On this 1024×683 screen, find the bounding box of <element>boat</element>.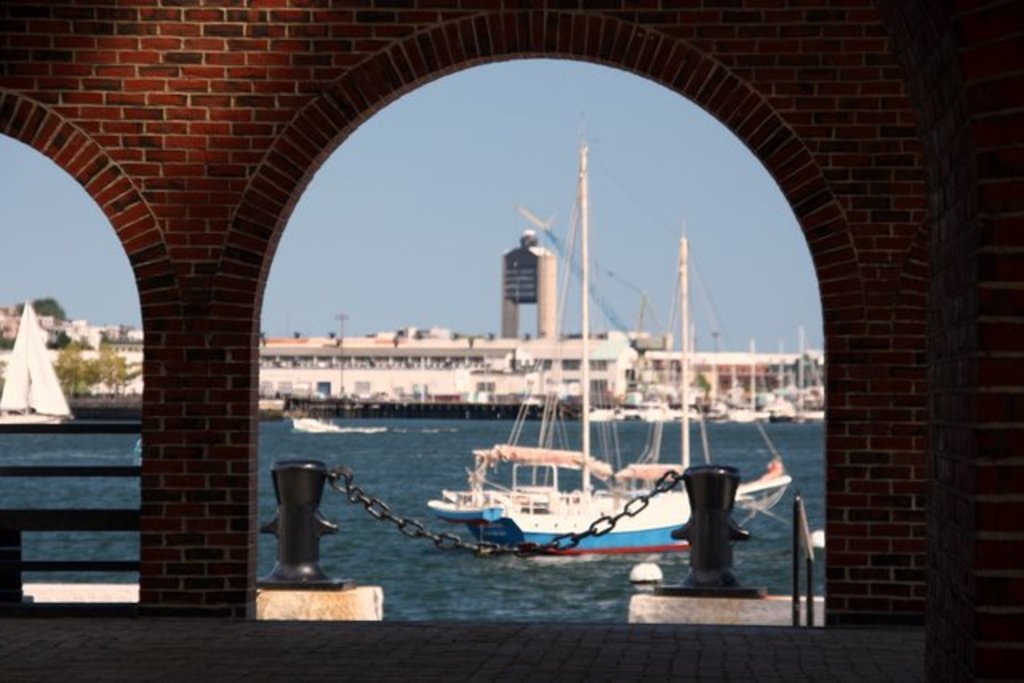
Bounding box: detection(426, 107, 794, 560).
